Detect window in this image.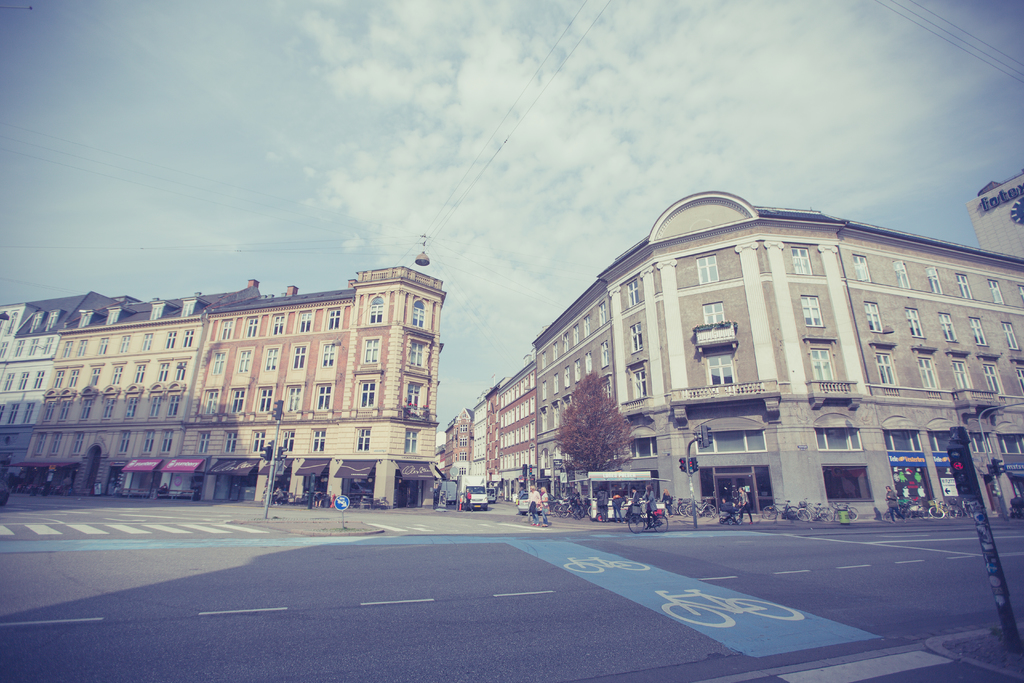
Detection: [left=694, top=255, right=718, bottom=281].
